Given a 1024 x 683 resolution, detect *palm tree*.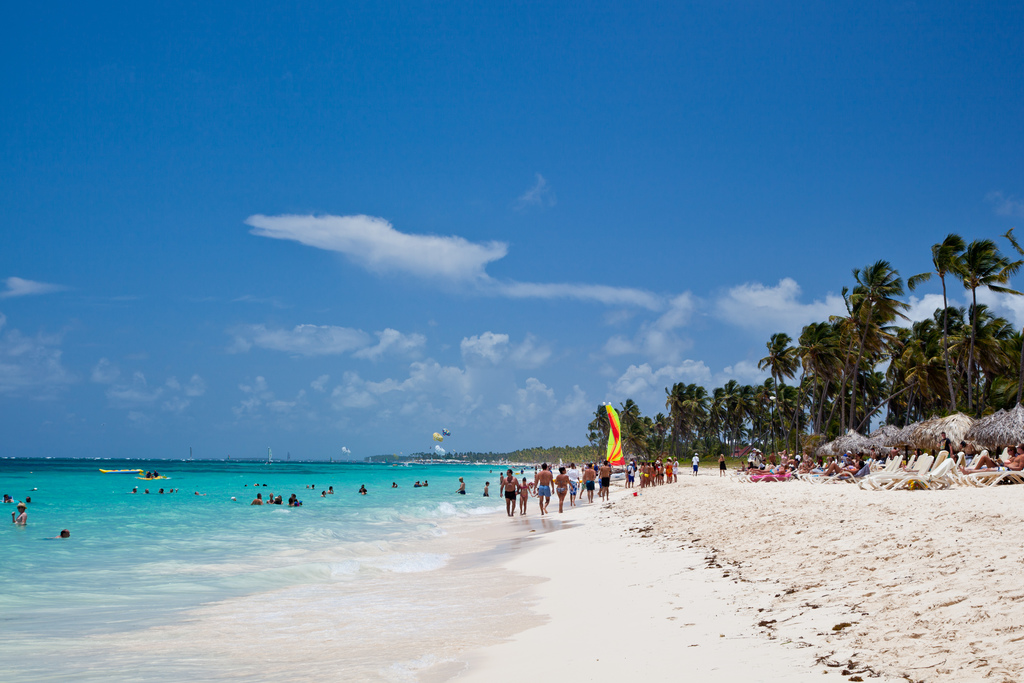
[left=623, top=394, right=653, bottom=461].
